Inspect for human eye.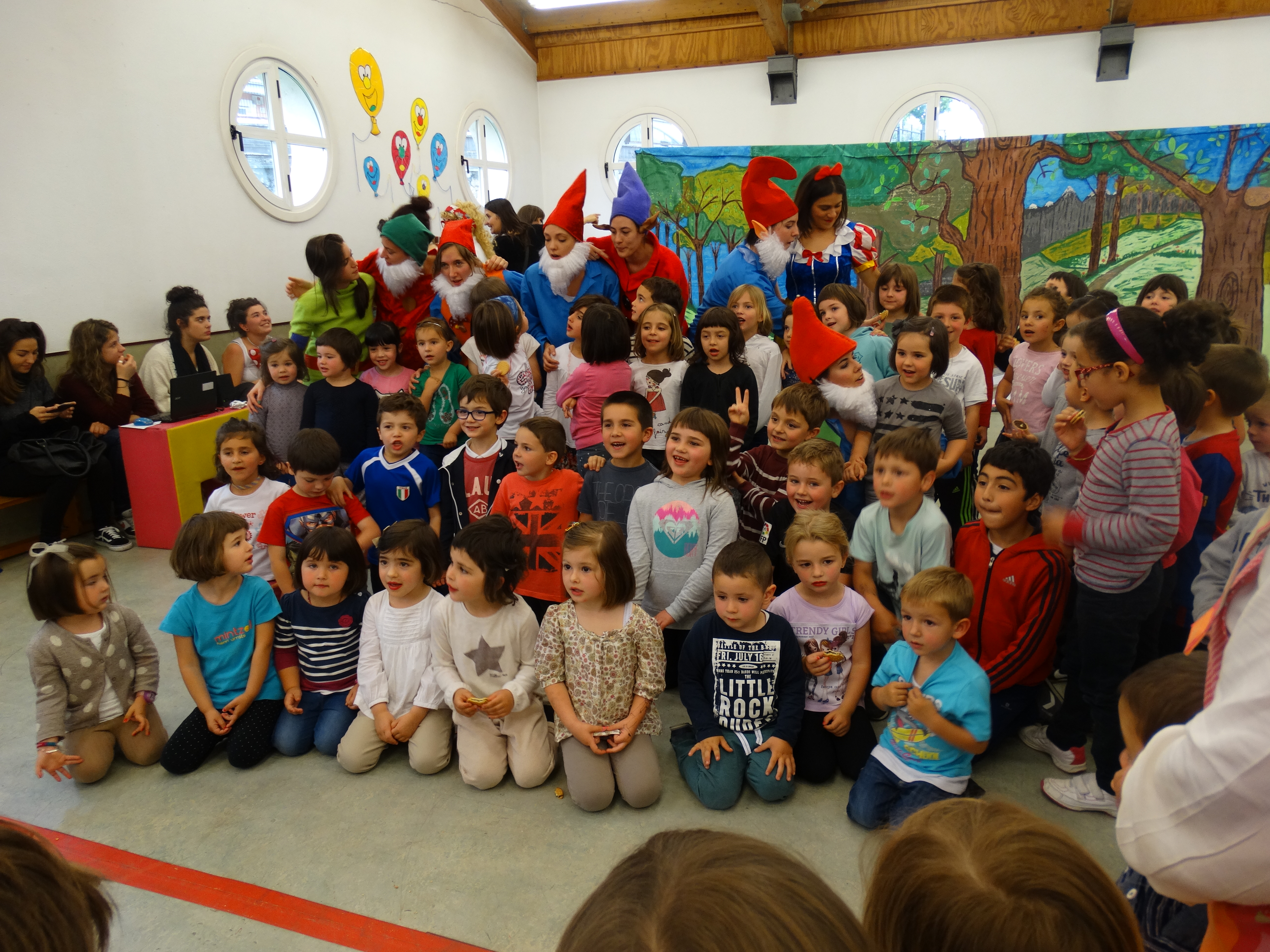
Inspection: locate(98, 103, 101, 106).
